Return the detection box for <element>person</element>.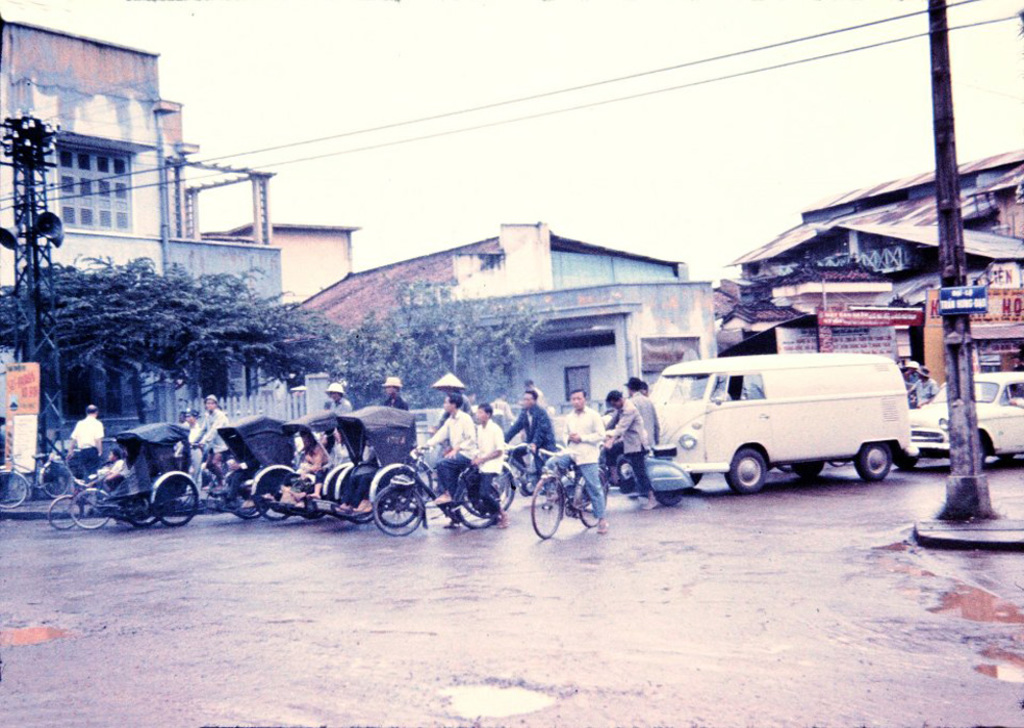
l=470, t=398, r=504, b=529.
